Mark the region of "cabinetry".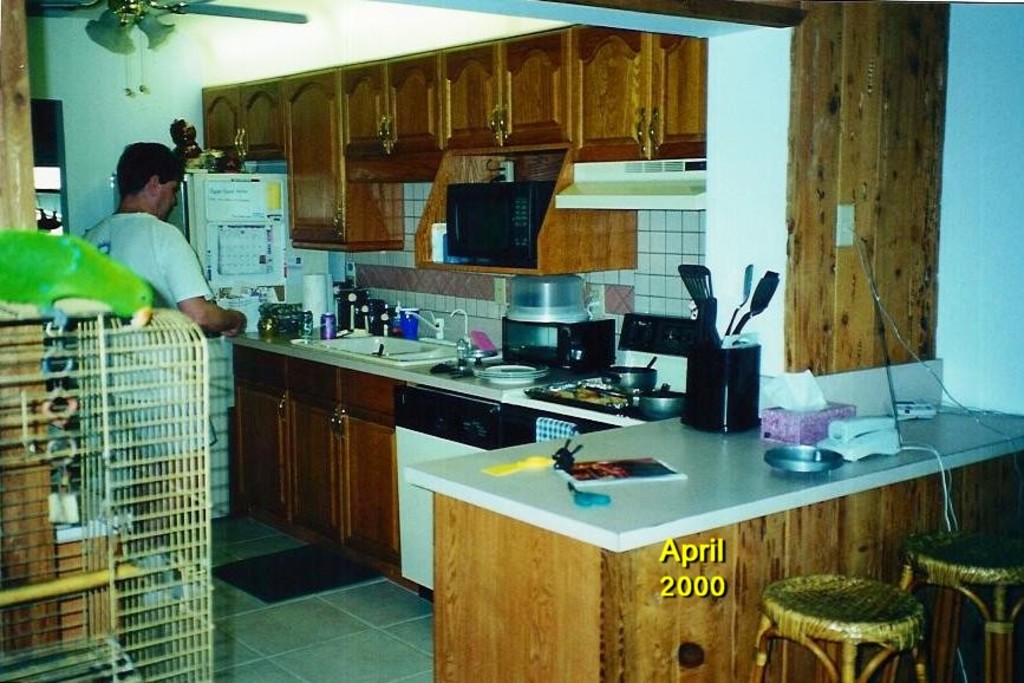
Region: (222,340,398,600).
